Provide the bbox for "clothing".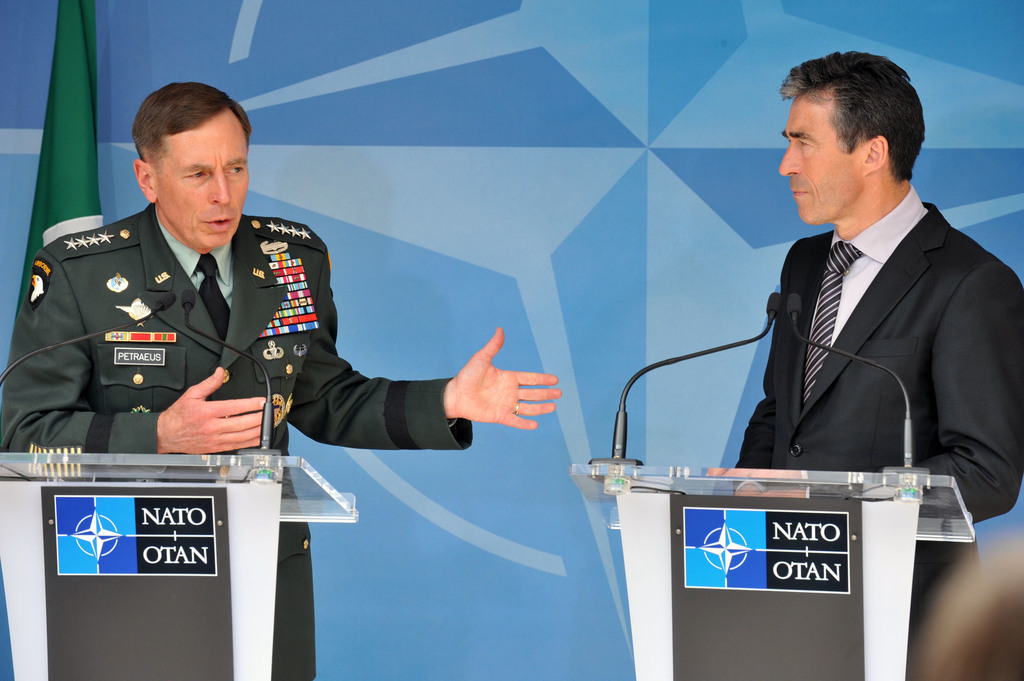
region(0, 198, 449, 680).
